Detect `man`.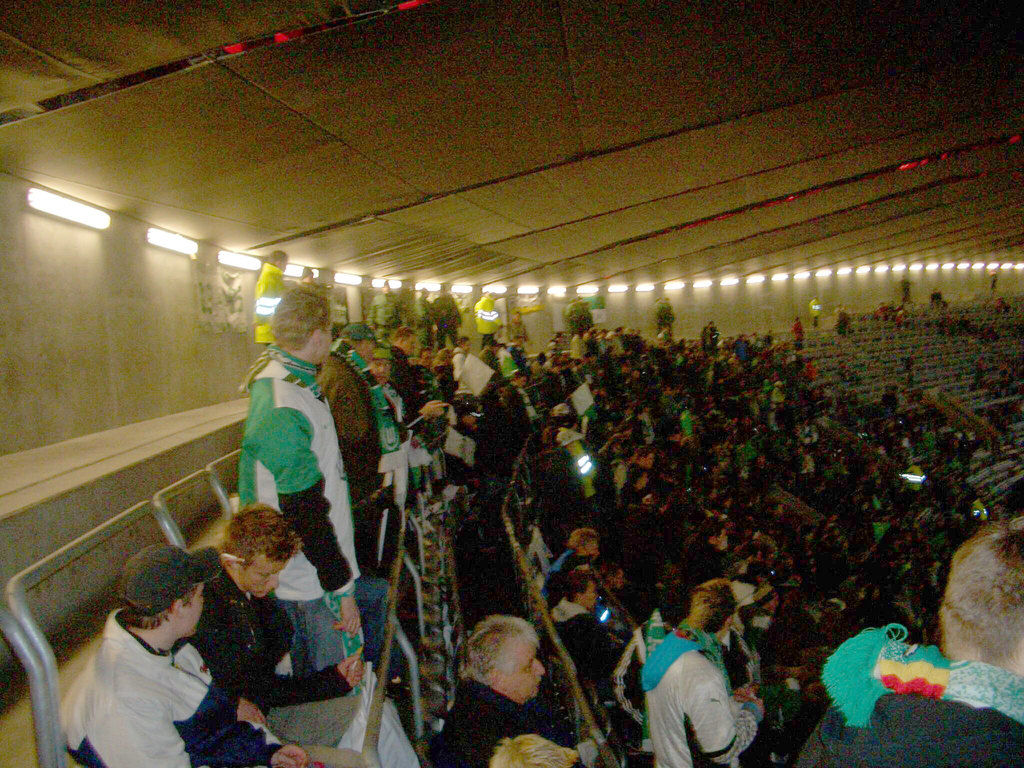
Detected at x1=796 y1=518 x2=1023 y2=767.
